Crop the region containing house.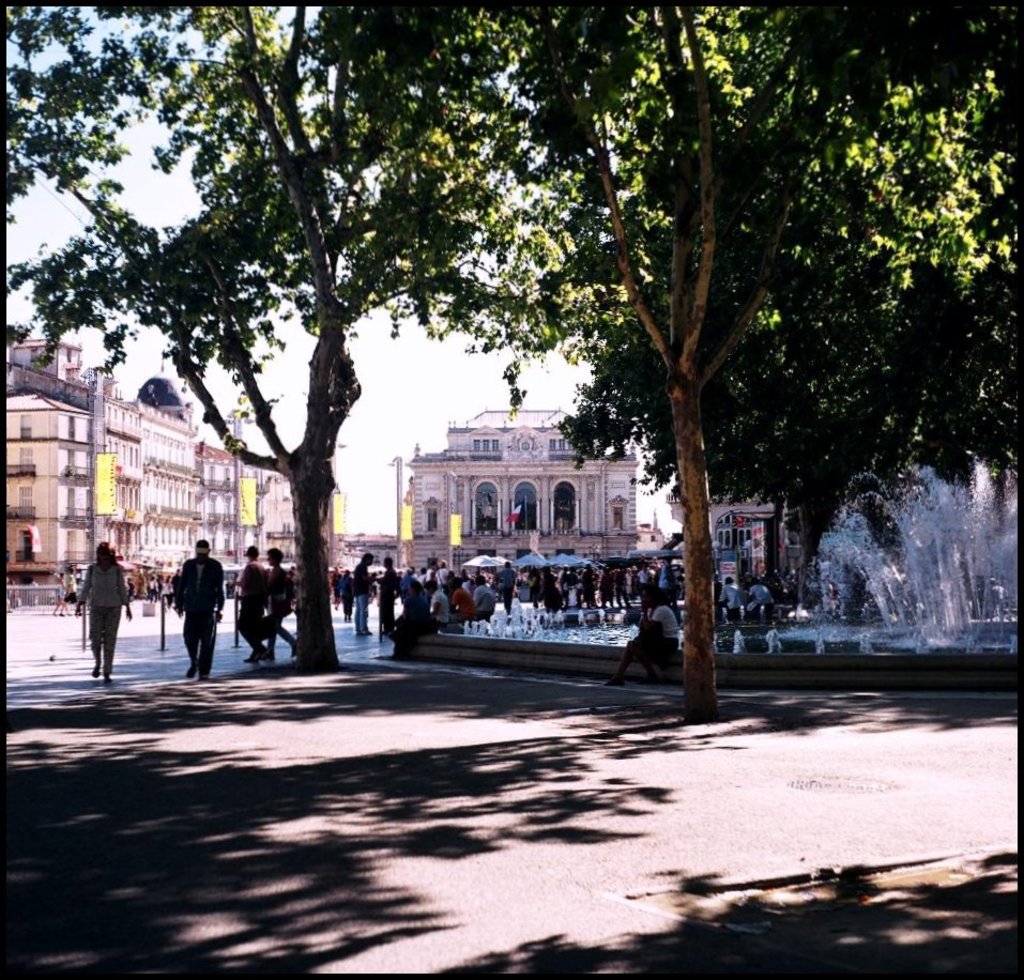
Crop region: rect(107, 386, 248, 580).
